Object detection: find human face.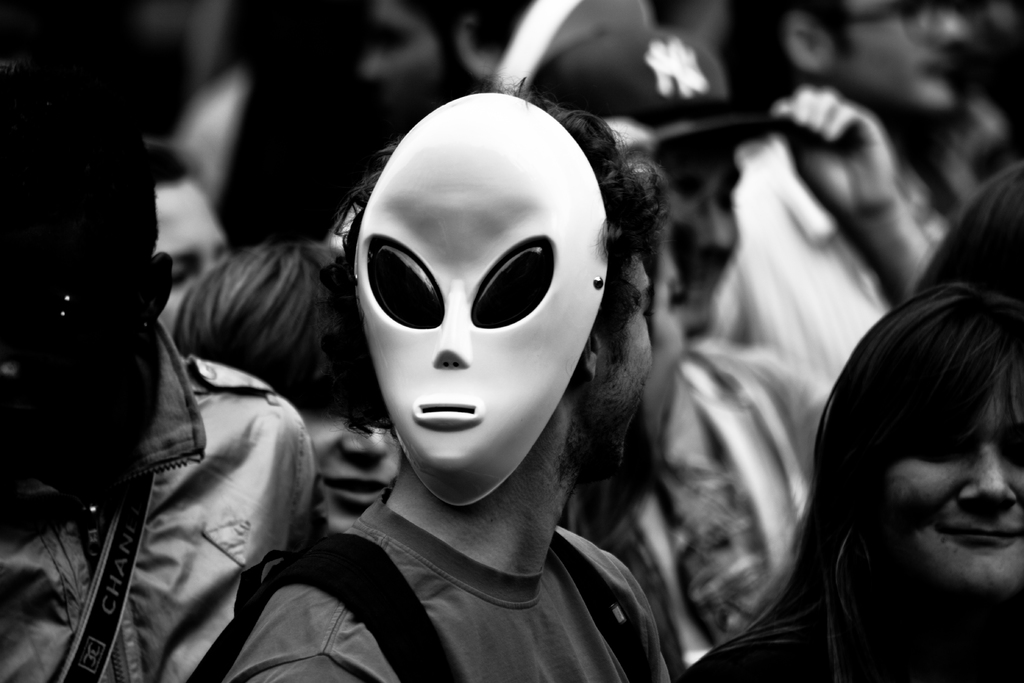
box(368, 0, 444, 115).
